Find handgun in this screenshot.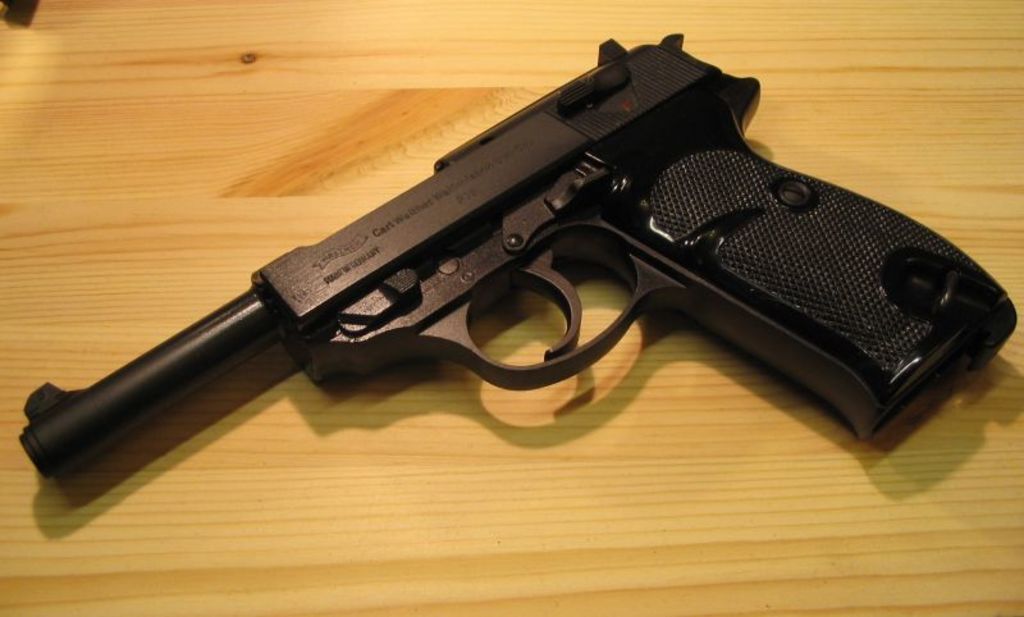
The bounding box for handgun is [left=20, top=28, right=1018, bottom=486].
